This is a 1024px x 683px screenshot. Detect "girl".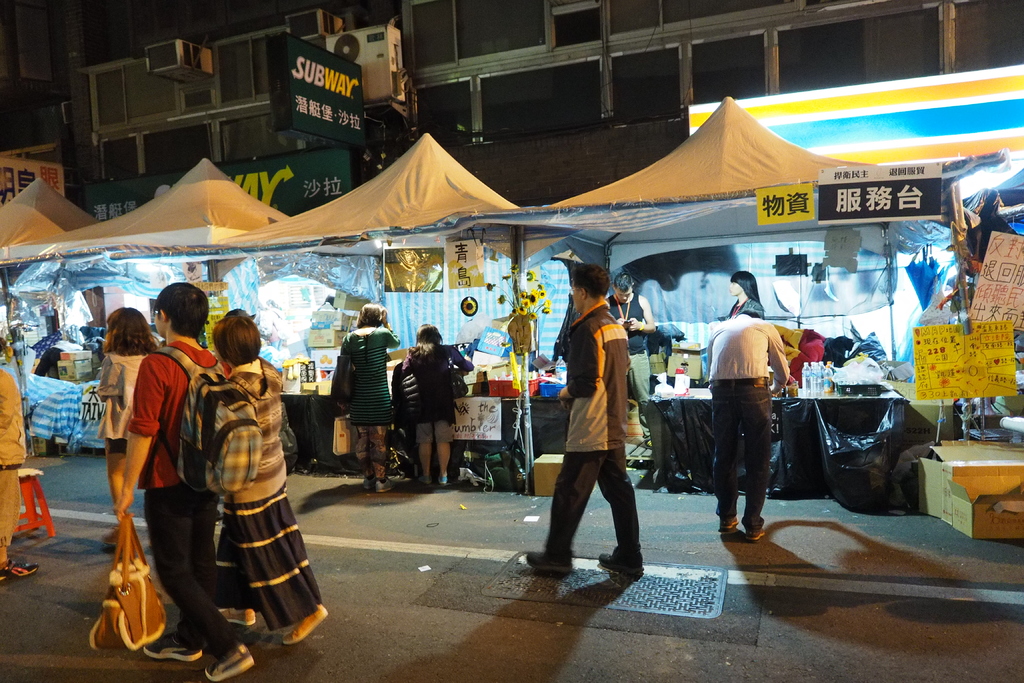
{"left": 92, "top": 310, "right": 157, "bottom": 546}.
